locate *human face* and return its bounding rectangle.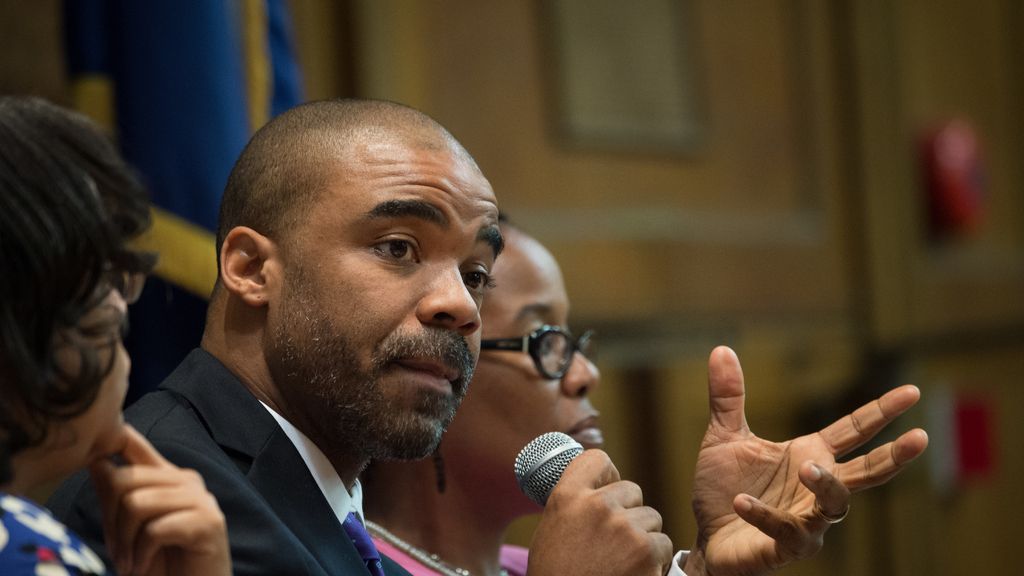
left=246, top=106, right=486, bottom=454.
